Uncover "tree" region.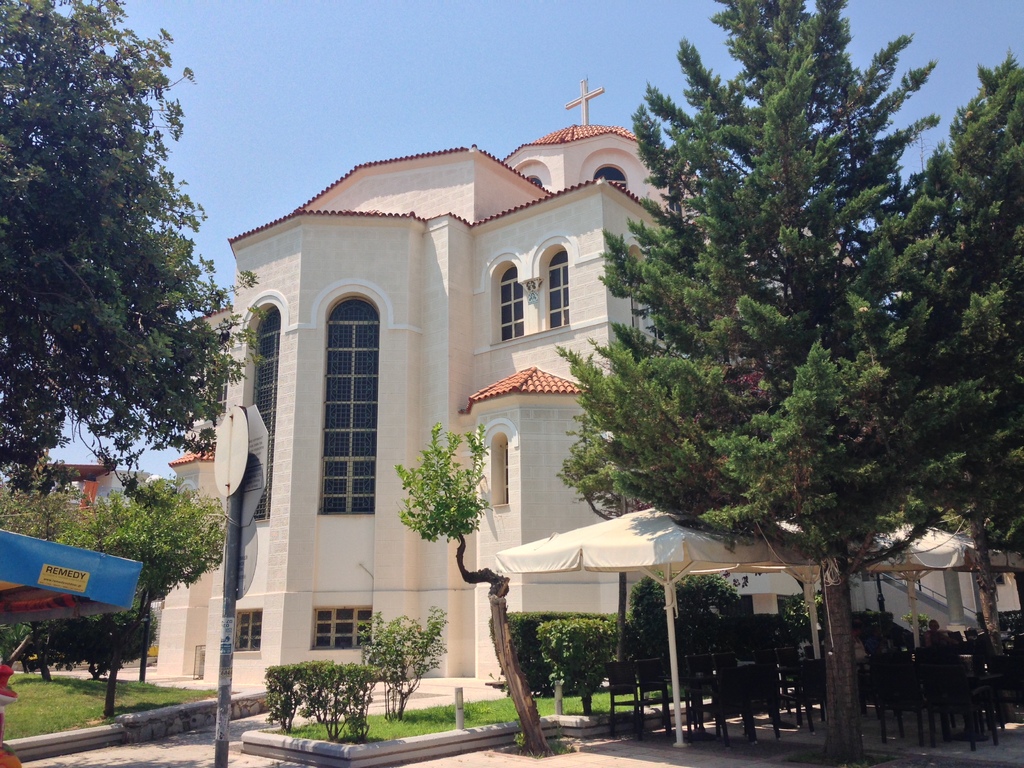
Uncovered: locate(56, 474, 232, 676).
